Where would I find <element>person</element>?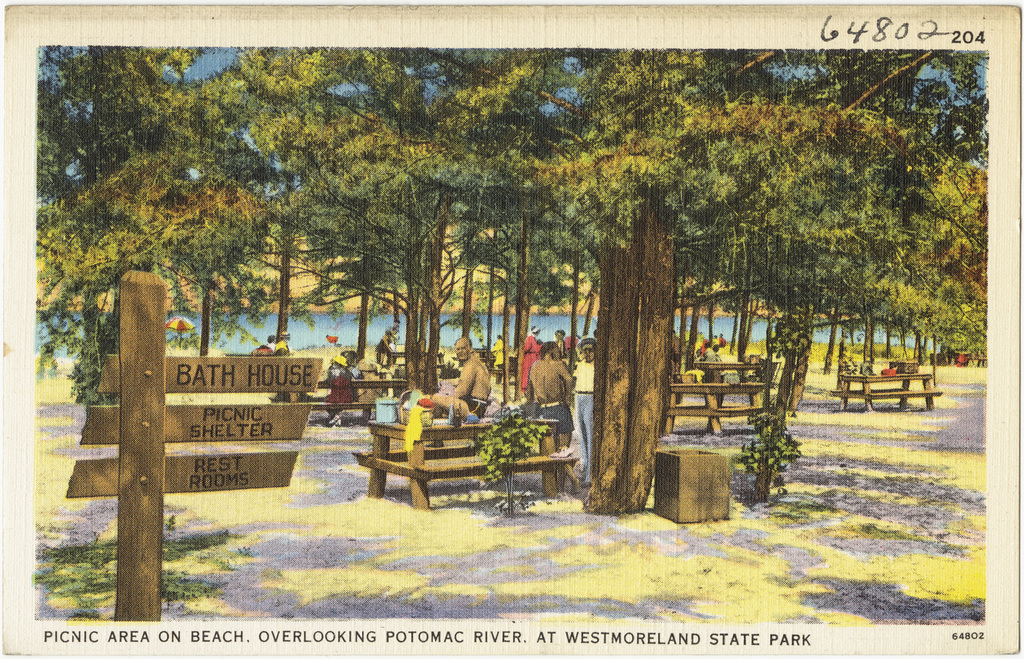
At [322,352,358,426].
